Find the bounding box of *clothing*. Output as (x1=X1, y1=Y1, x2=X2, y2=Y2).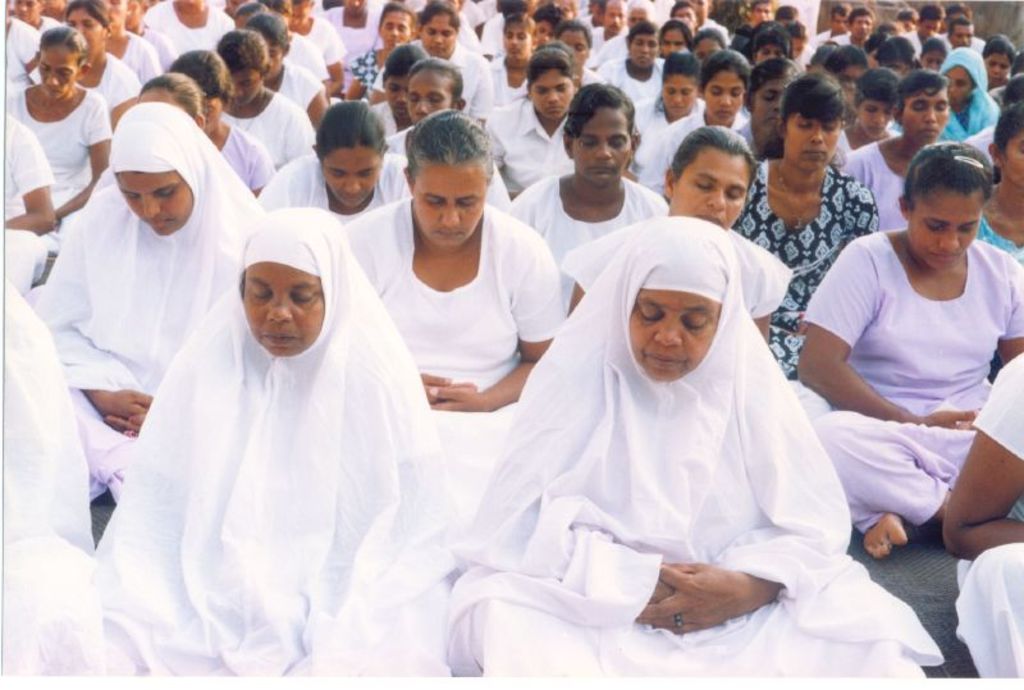
(x1=128, y1=26, x2=160, y2=90).
